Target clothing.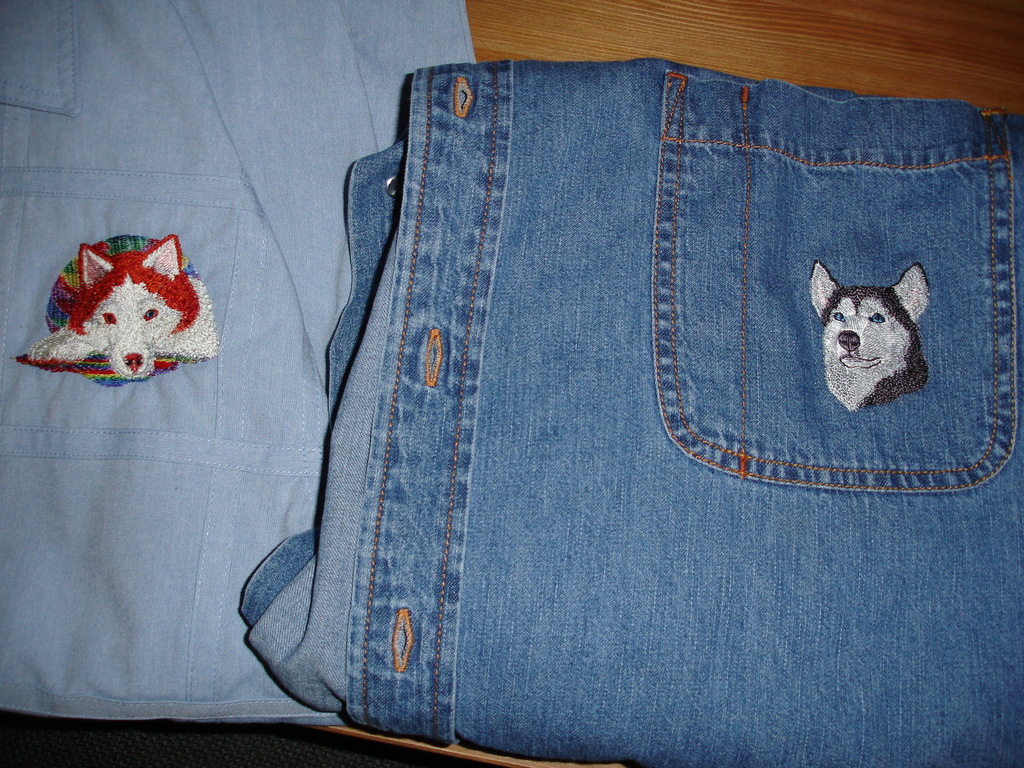
Target region: detection(235, 49, 1023, 767).
